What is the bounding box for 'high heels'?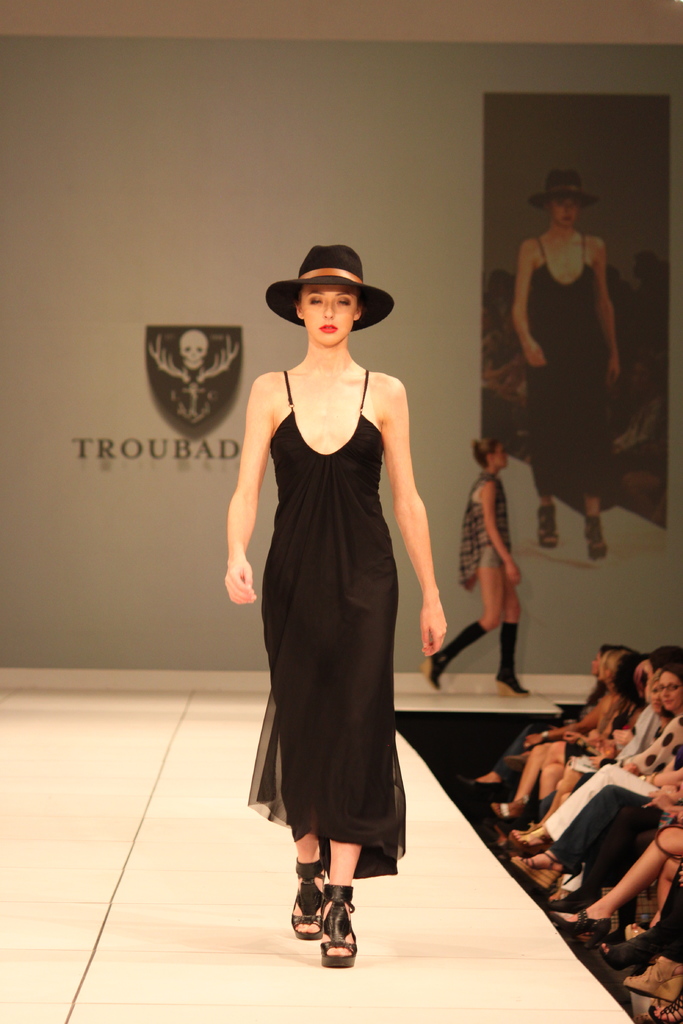
{"x1": 283, "y1": 859, "x2": 327, "y2": 946}.
